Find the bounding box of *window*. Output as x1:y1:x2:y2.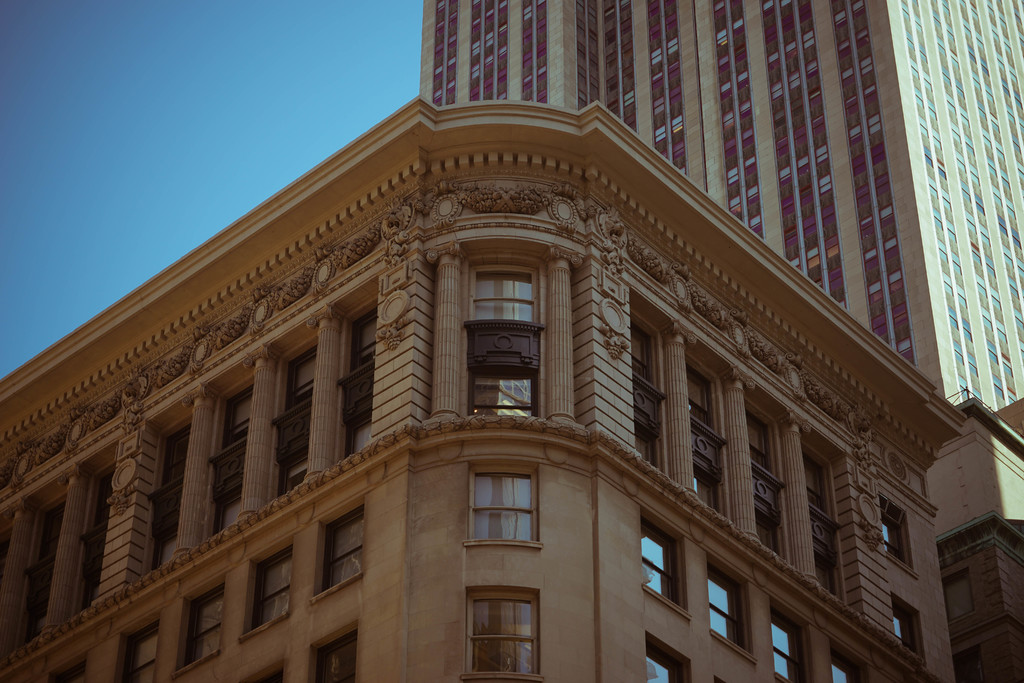
463:588:543:672.
